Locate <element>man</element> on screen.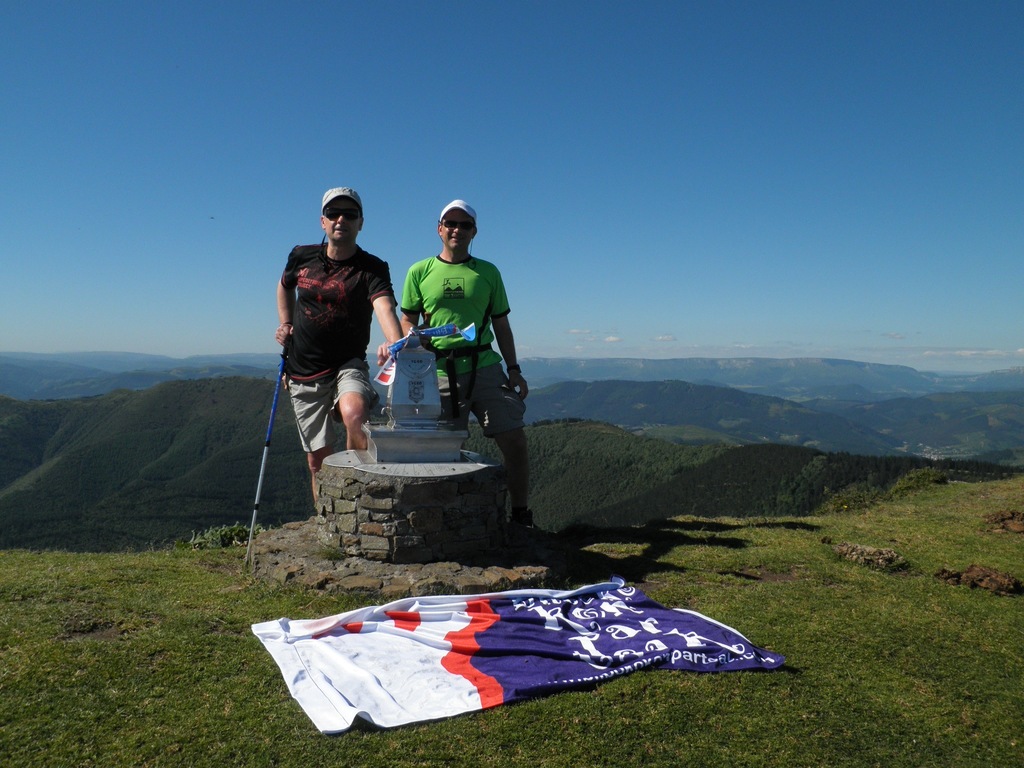
On screen at <box>260,196,400,524</box>.
